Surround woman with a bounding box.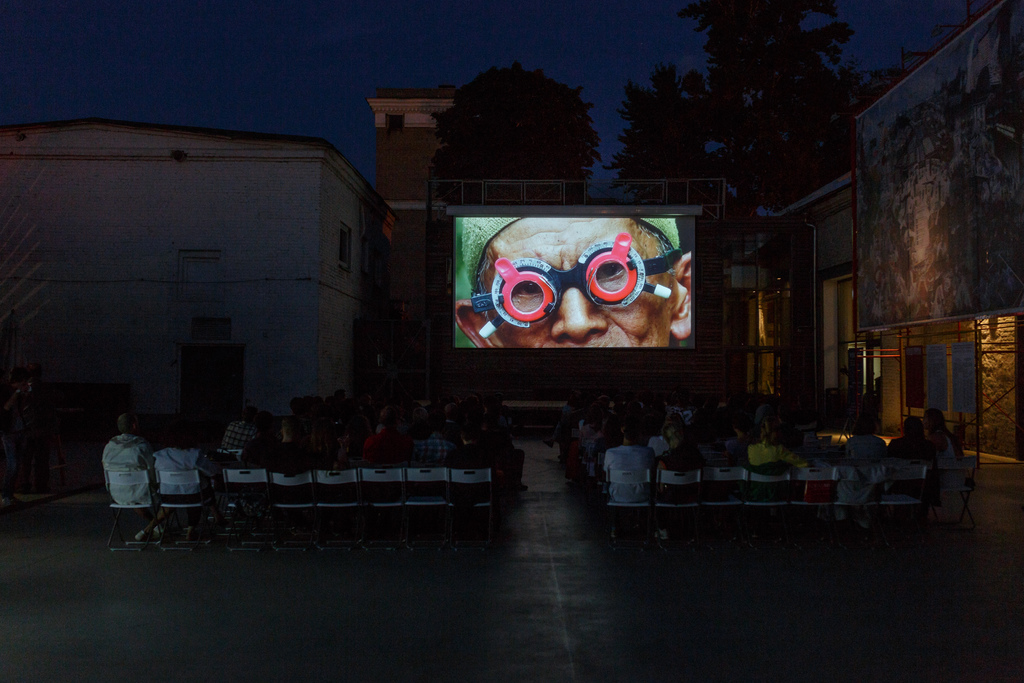
box=[886, 414, 929, 498].
